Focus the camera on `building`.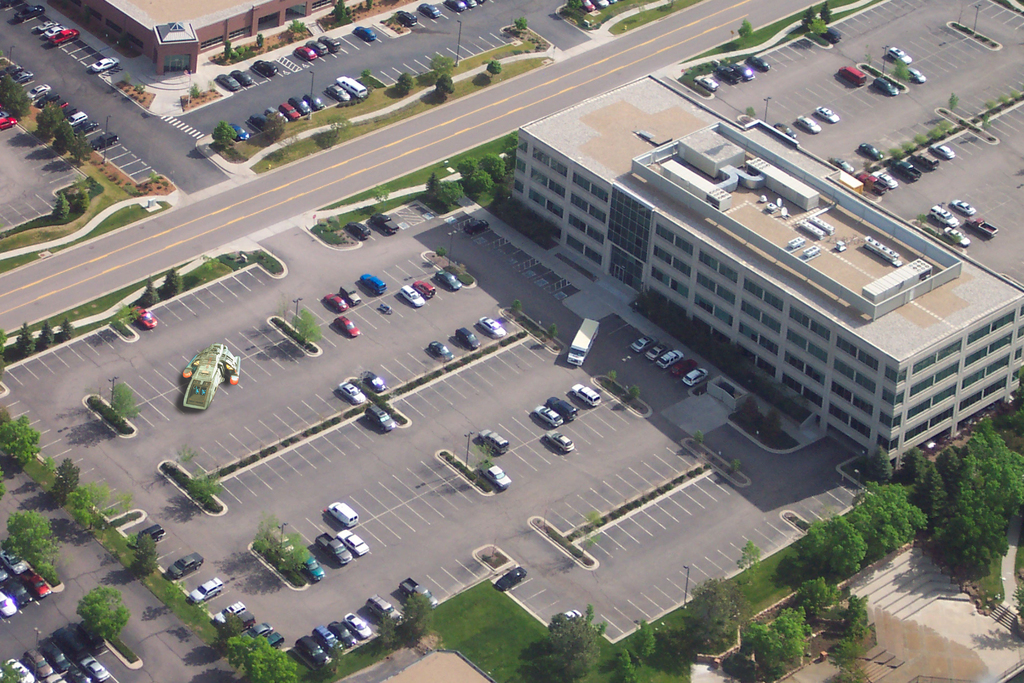
Focus region: select_region(512, 74, 1023, 470).
